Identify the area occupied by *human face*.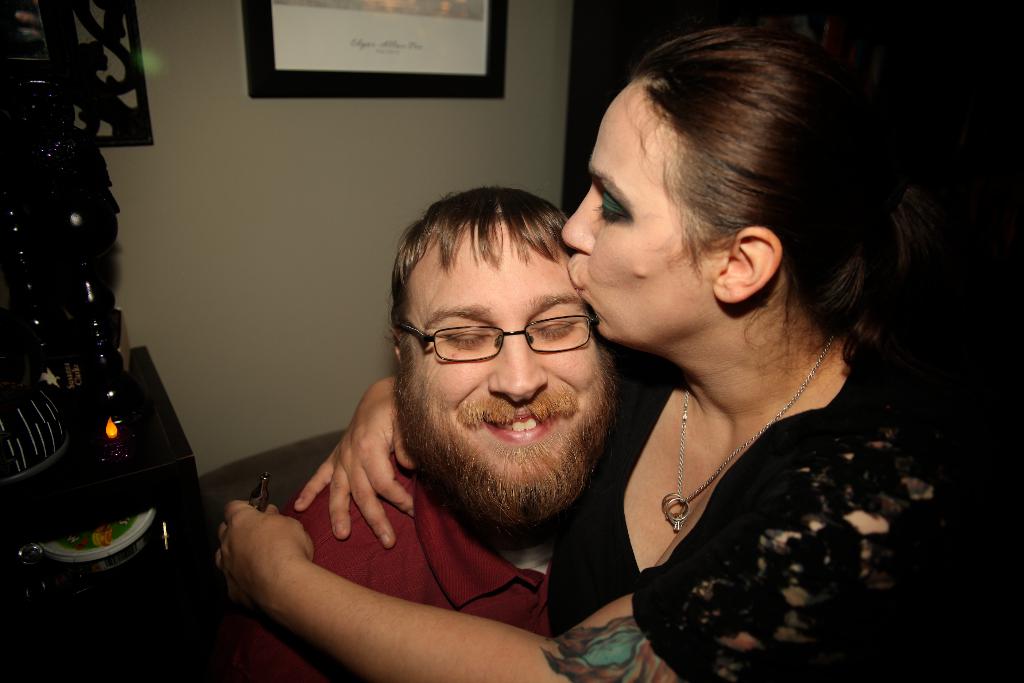
Area: 397,235,608,527.
